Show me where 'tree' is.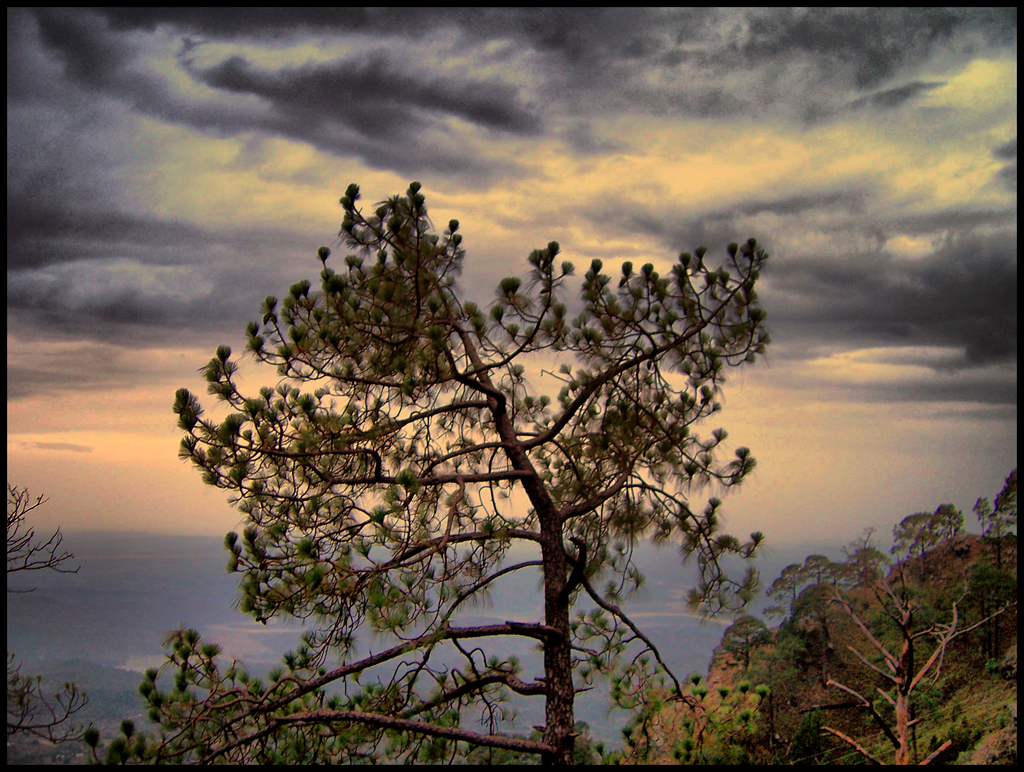
'tree' is at region(940, 503, 961, 542).
